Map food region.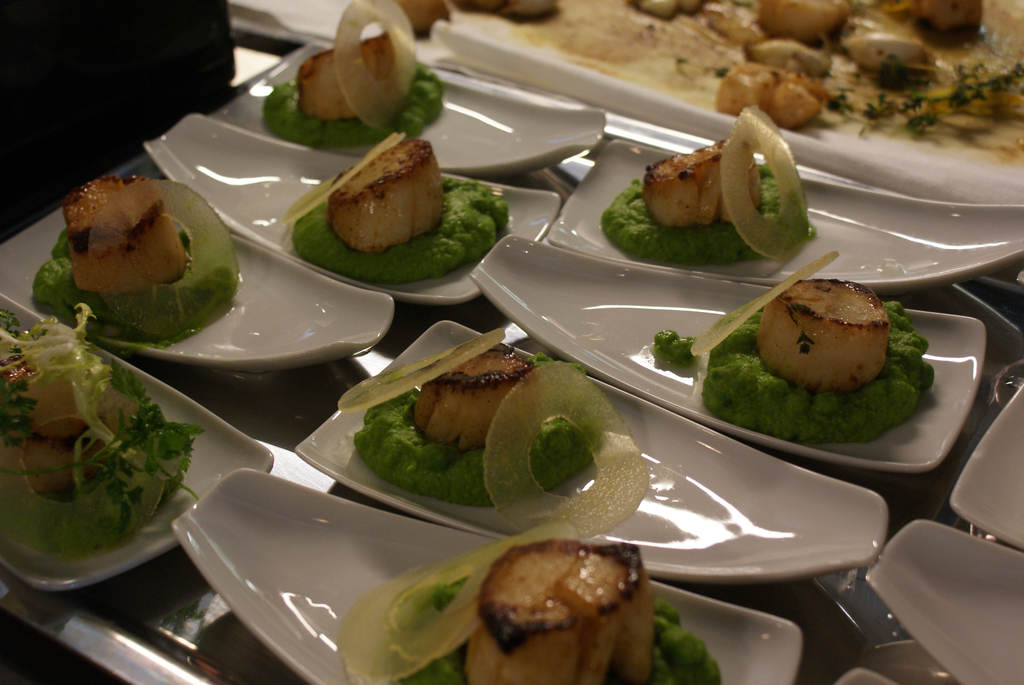
Mapped to x1=395 y1=0 x2=1023 y2=165.
